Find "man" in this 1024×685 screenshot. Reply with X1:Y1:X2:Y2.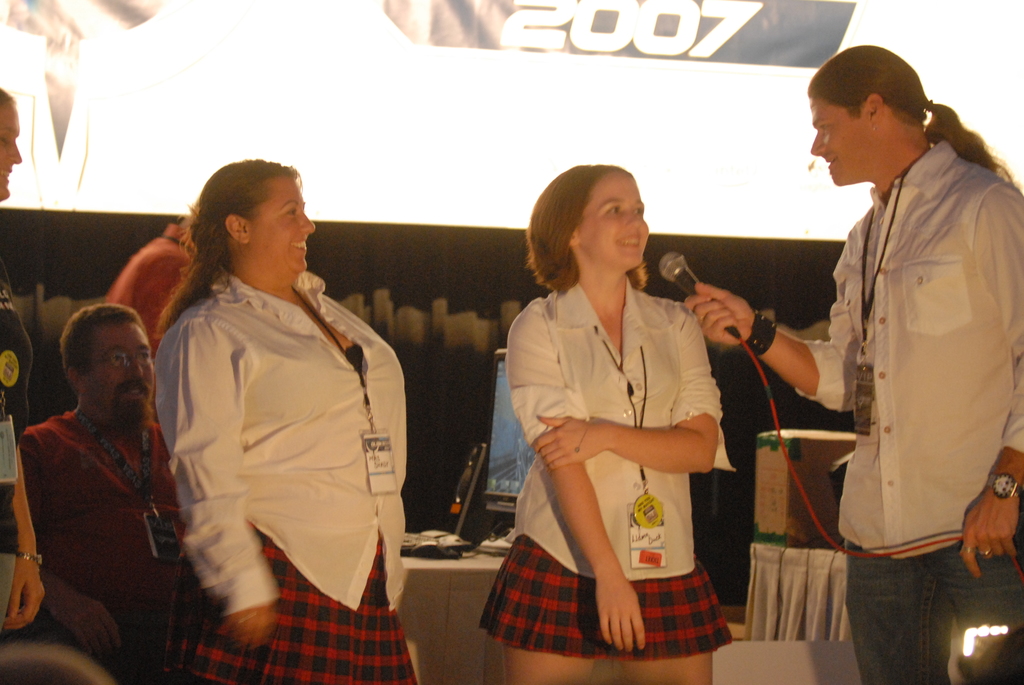
3:281:193:670.
